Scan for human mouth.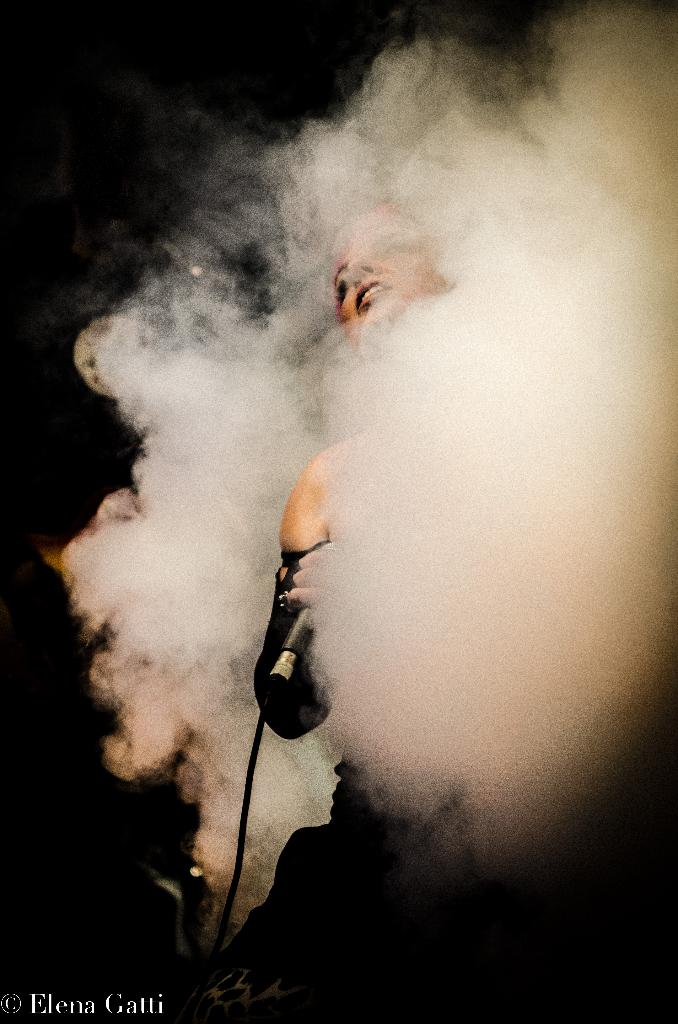
Scan result: select_region(351, 284, 389, 308).
